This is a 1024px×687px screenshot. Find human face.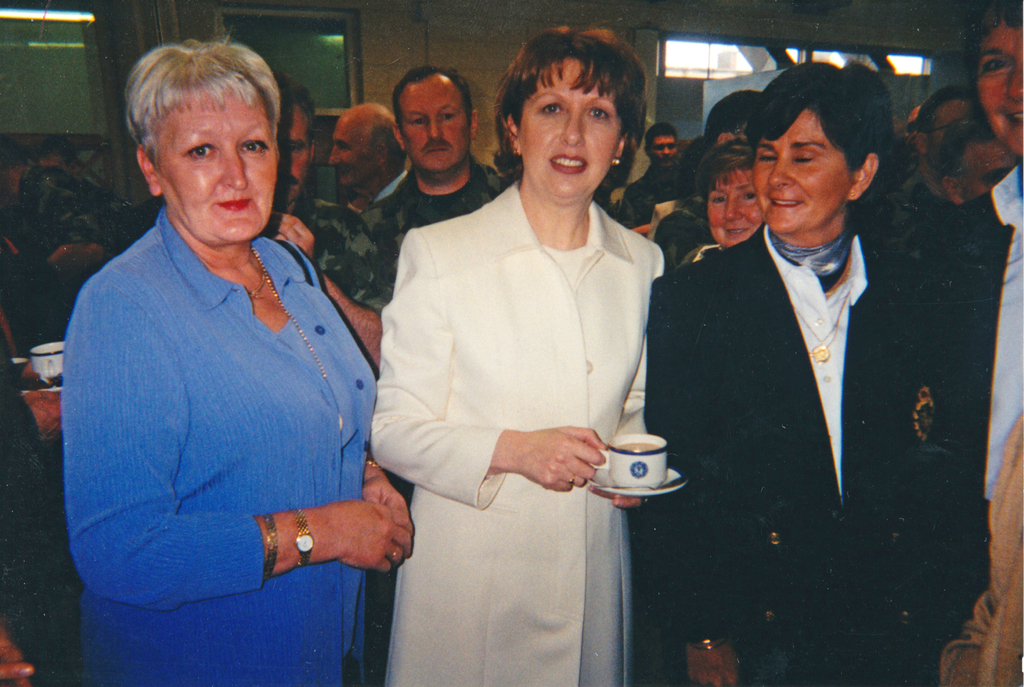
Bounding box: 708, 172, 765, 244.
